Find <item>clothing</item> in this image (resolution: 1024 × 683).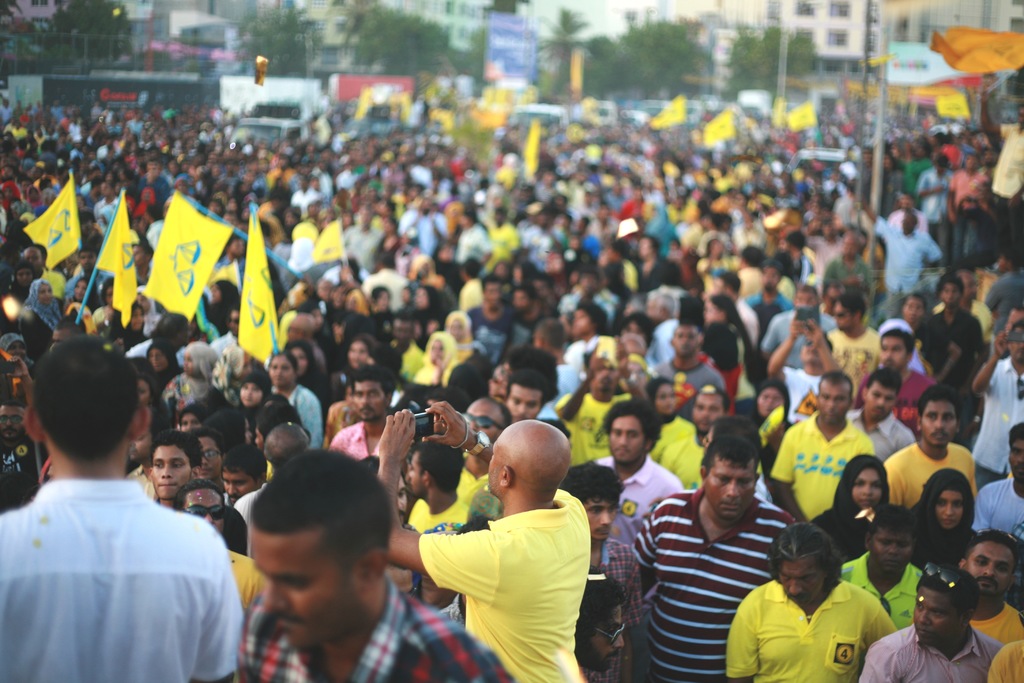
locate(12, 448, 236, 679).
